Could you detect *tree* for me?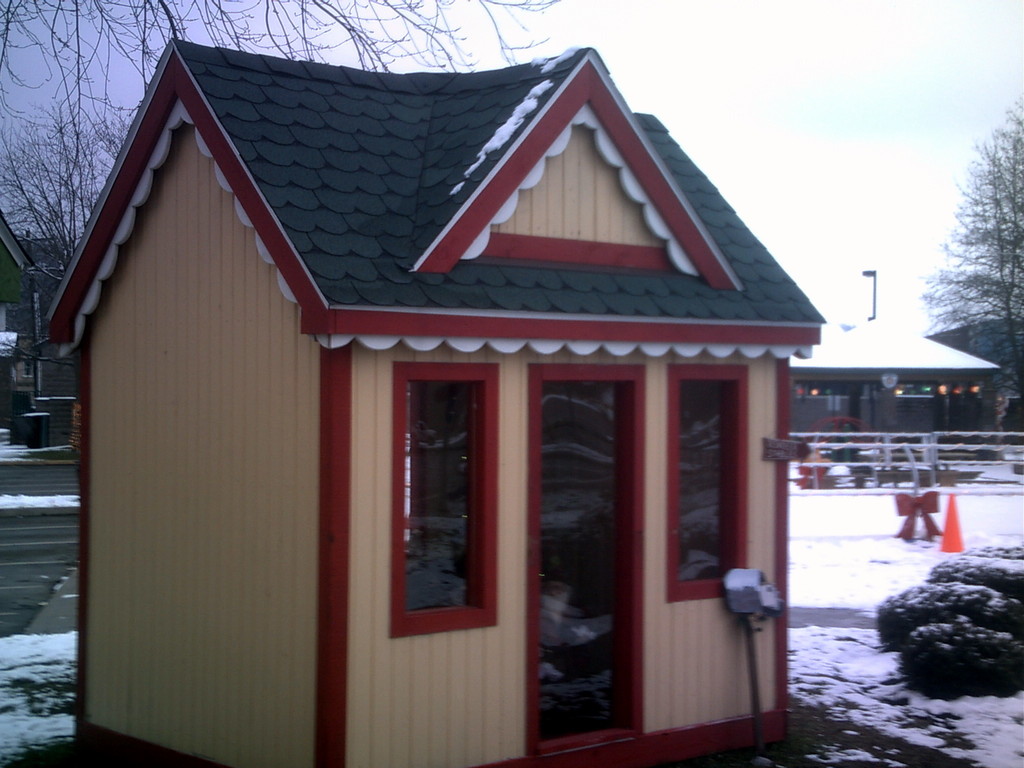
Detection result: detection(925, 128, 1023, 360).
